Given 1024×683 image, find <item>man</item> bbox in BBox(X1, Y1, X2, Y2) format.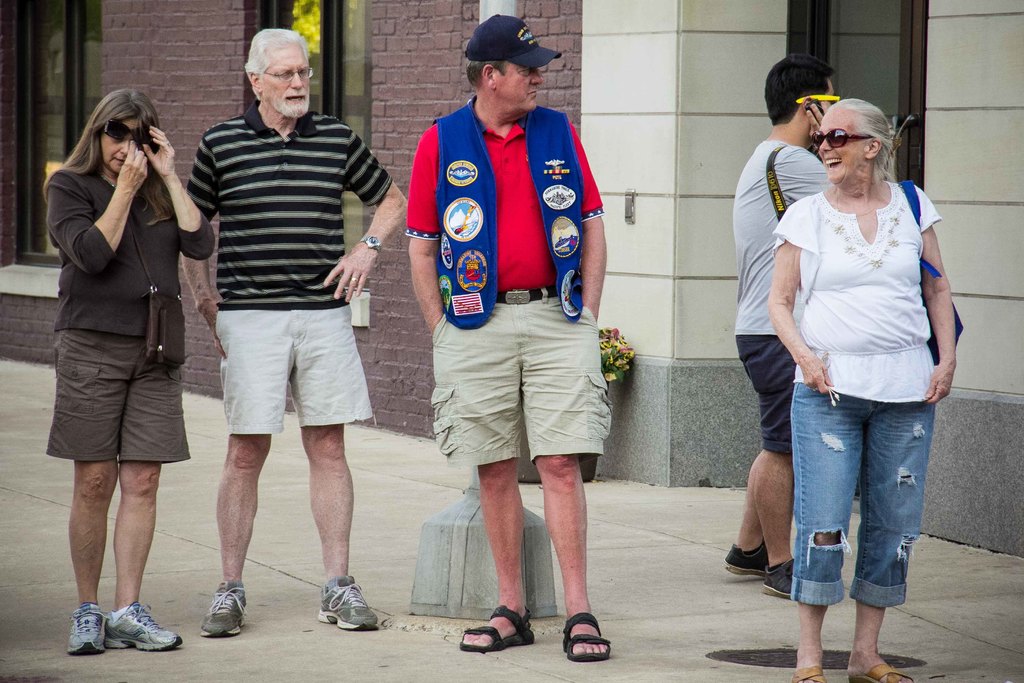
BBox(399, 0, 614, 630).
